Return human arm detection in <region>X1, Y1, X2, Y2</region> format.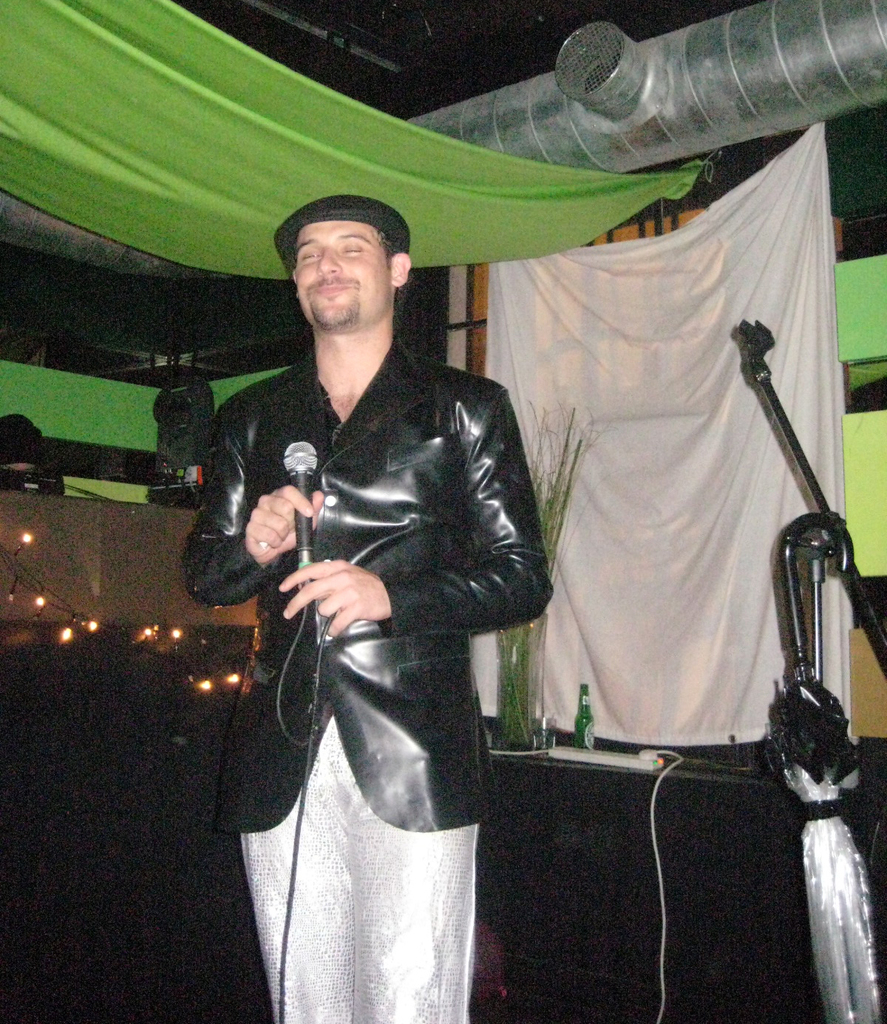
<region>170, 381, 333, 599</region>.
